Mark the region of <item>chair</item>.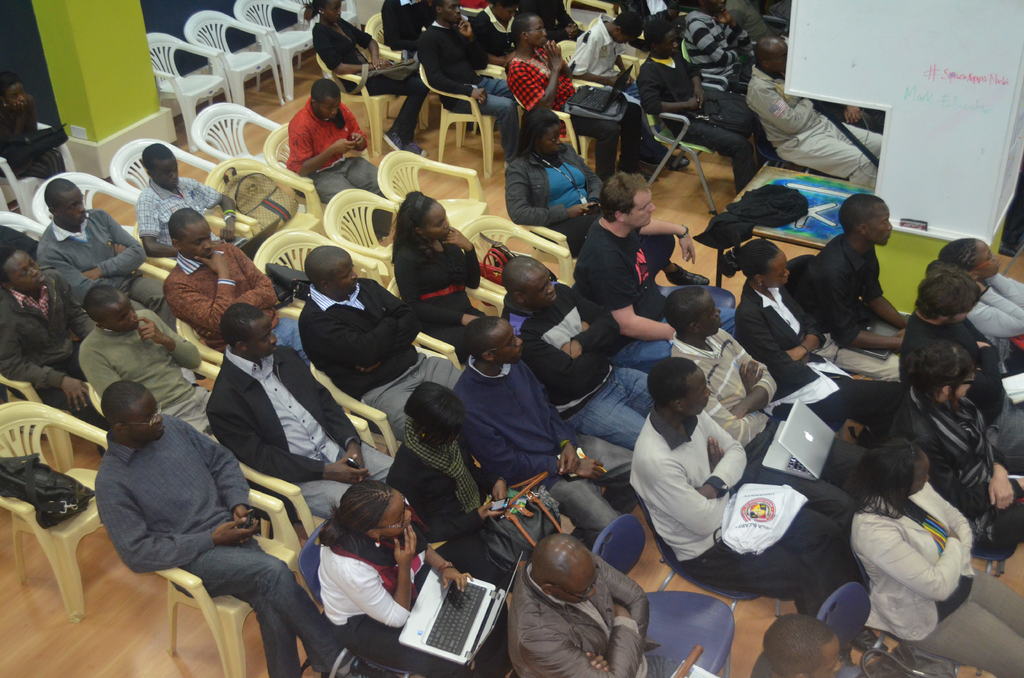
Region: locate(420, 61, 526, 182).
